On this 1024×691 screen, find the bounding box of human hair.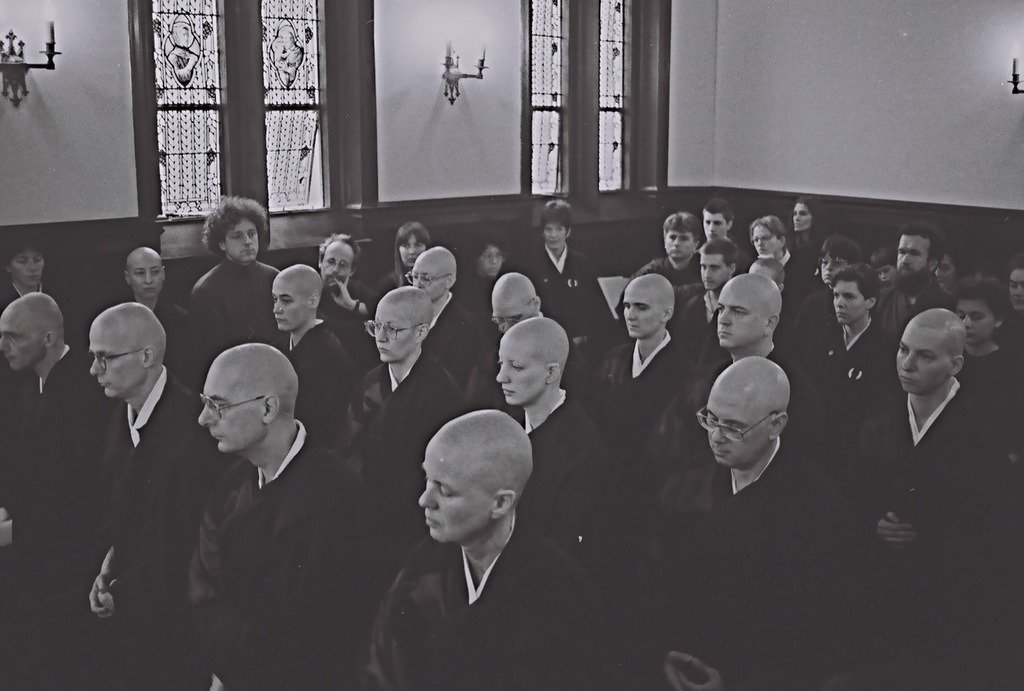
Bounding box: box=[662, 212, 703, 244].
